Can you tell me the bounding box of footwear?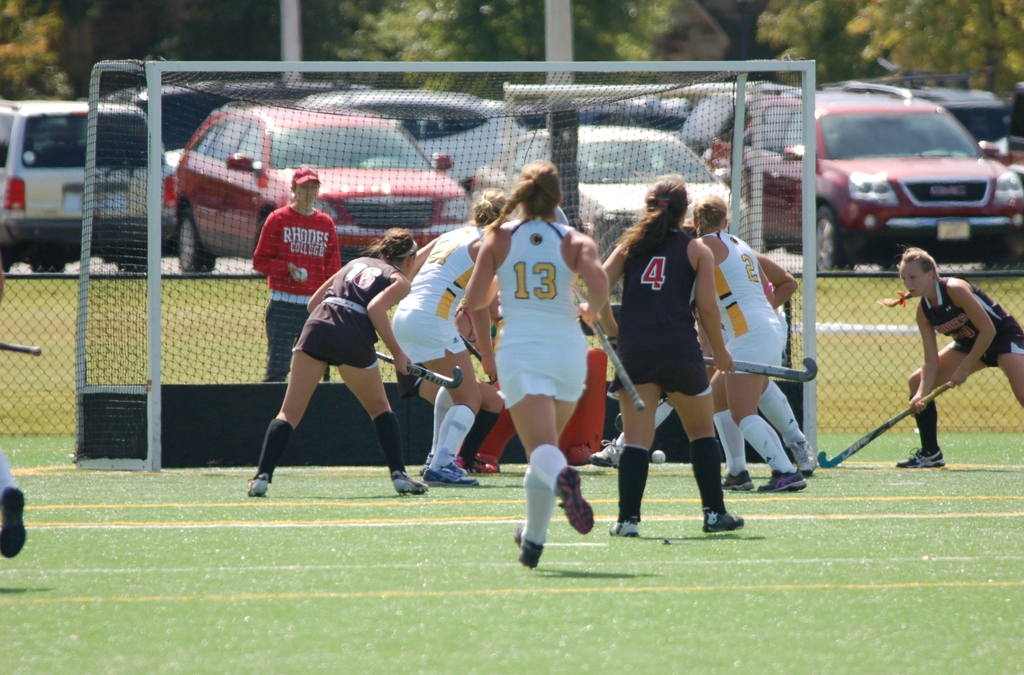
x1=245, y1=472, x2=273, y2=495.
